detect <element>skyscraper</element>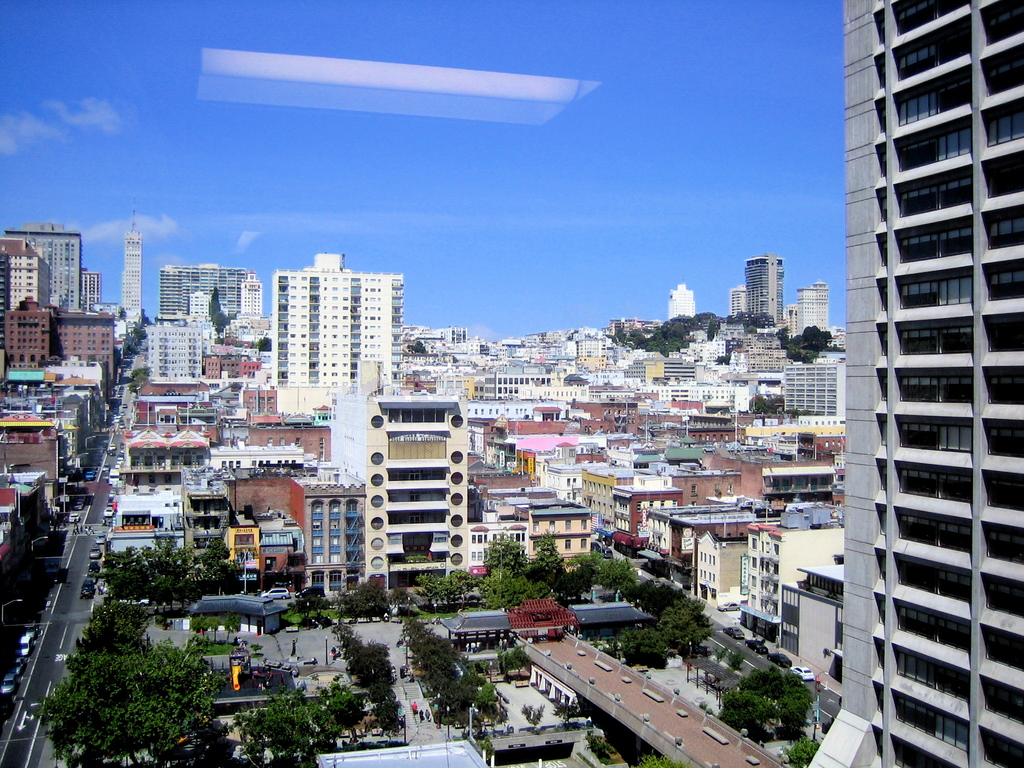
x1=731, y1=282, x2=755, y2=326
